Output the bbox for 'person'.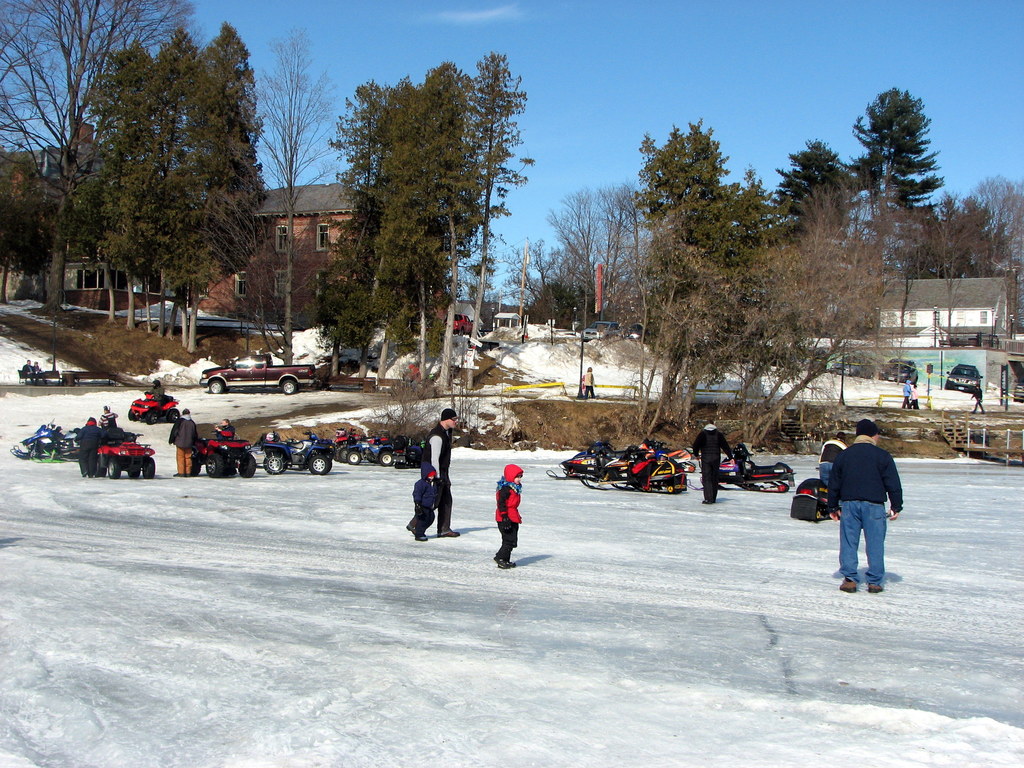
rect(165, 409, 196, 481).
